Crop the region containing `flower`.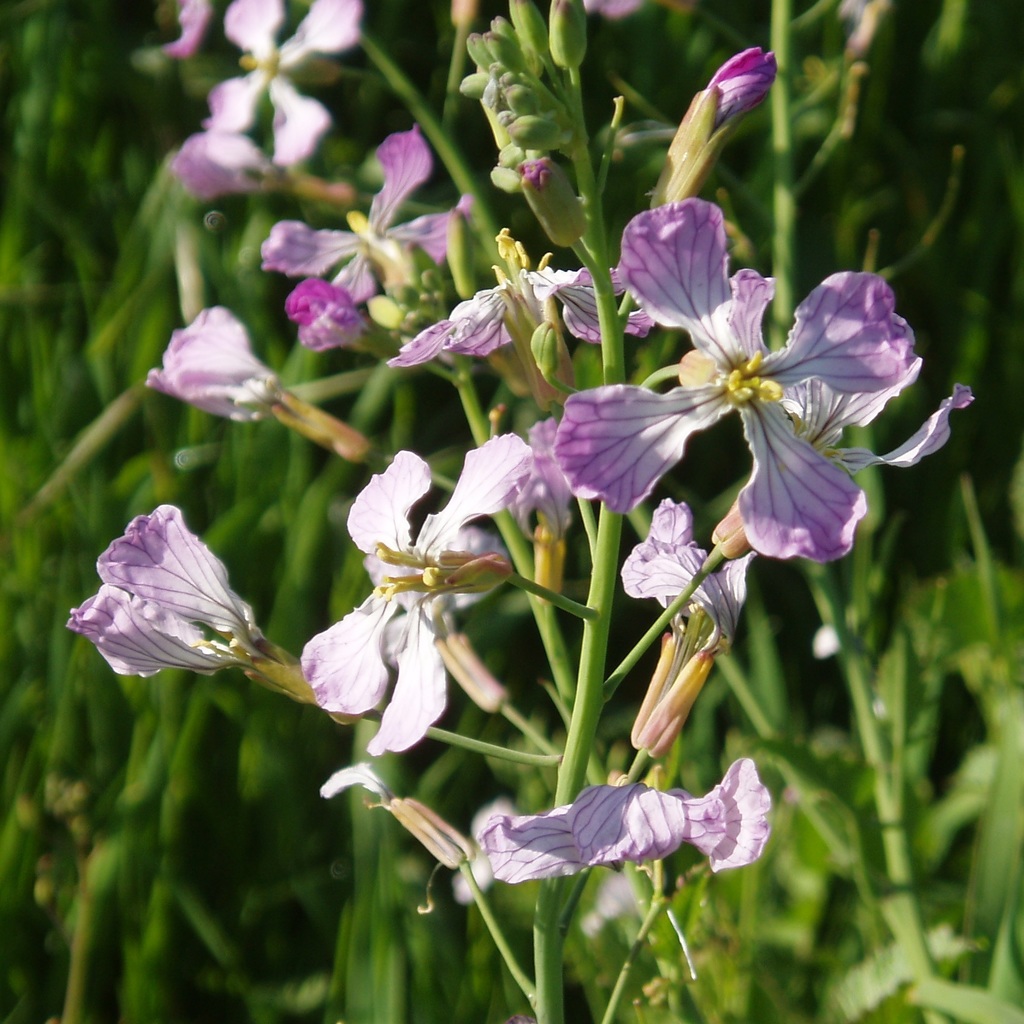
Crop region: 316, 756, 473, 915.
